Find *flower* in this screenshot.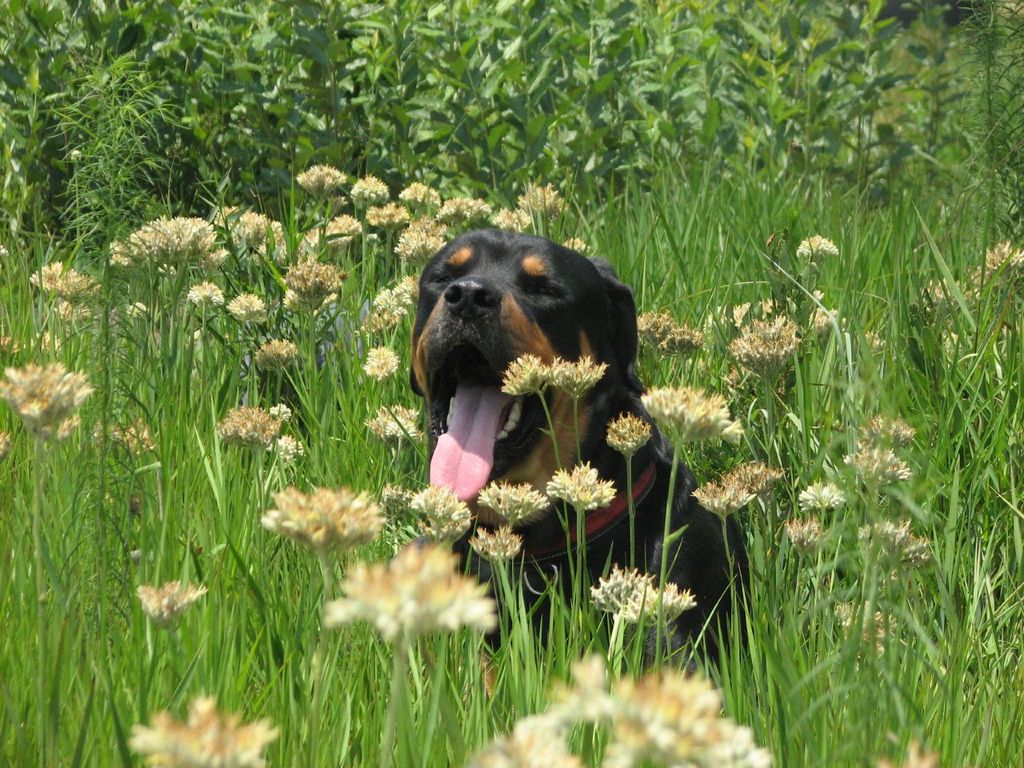
The bounding box for *flower* is Rect(214, 407, 280, 446).
